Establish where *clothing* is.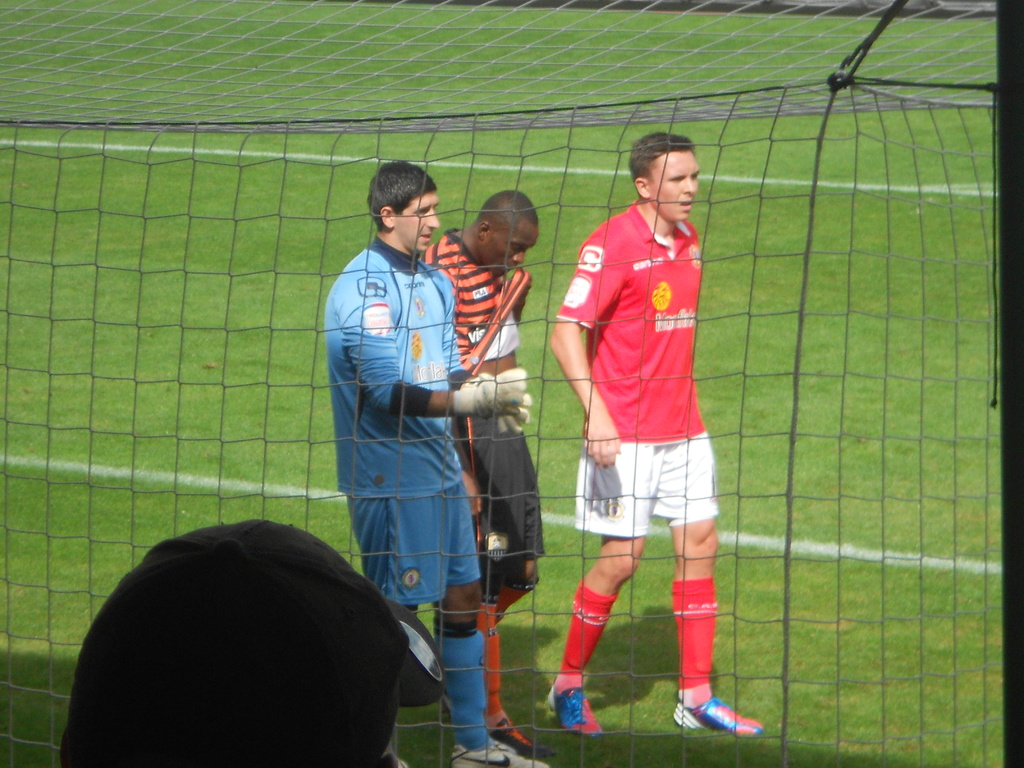
Established at <box>323,230,485,603</box>.
